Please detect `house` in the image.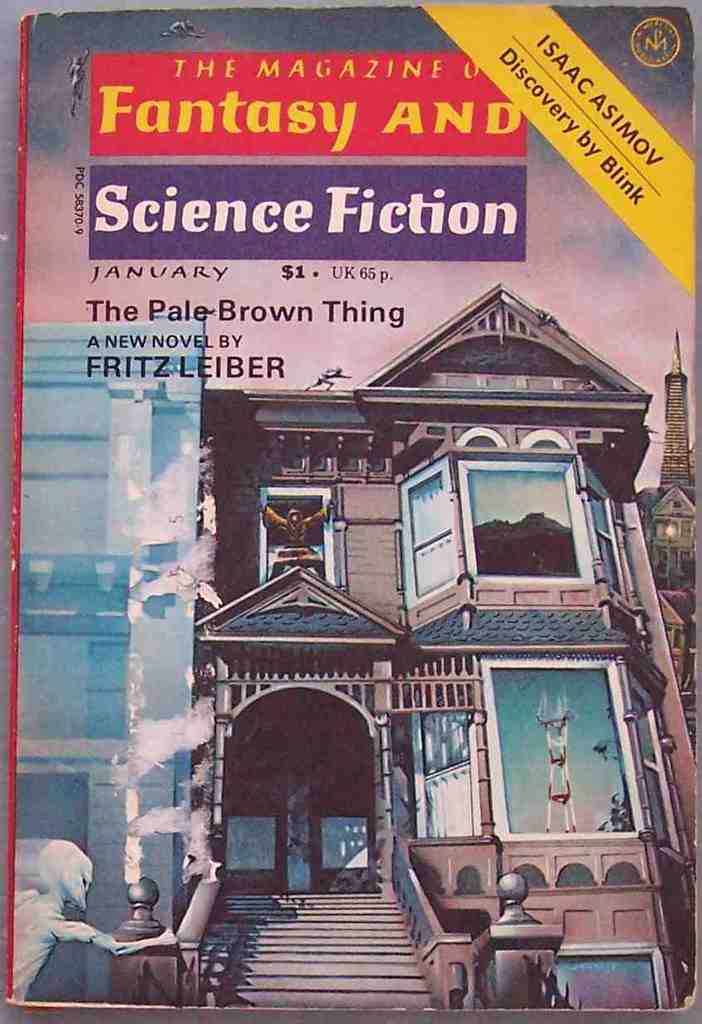
(left=201, top=276, right=701, bottom=1012).
